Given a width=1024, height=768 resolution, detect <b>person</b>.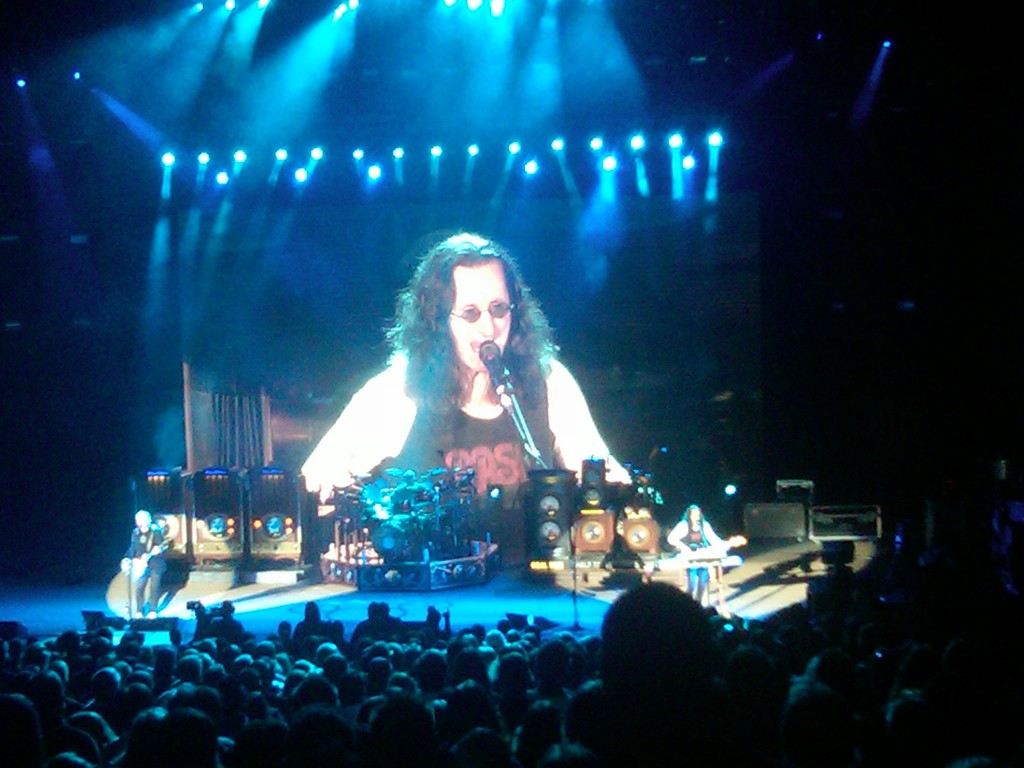
255 268 624 580.
